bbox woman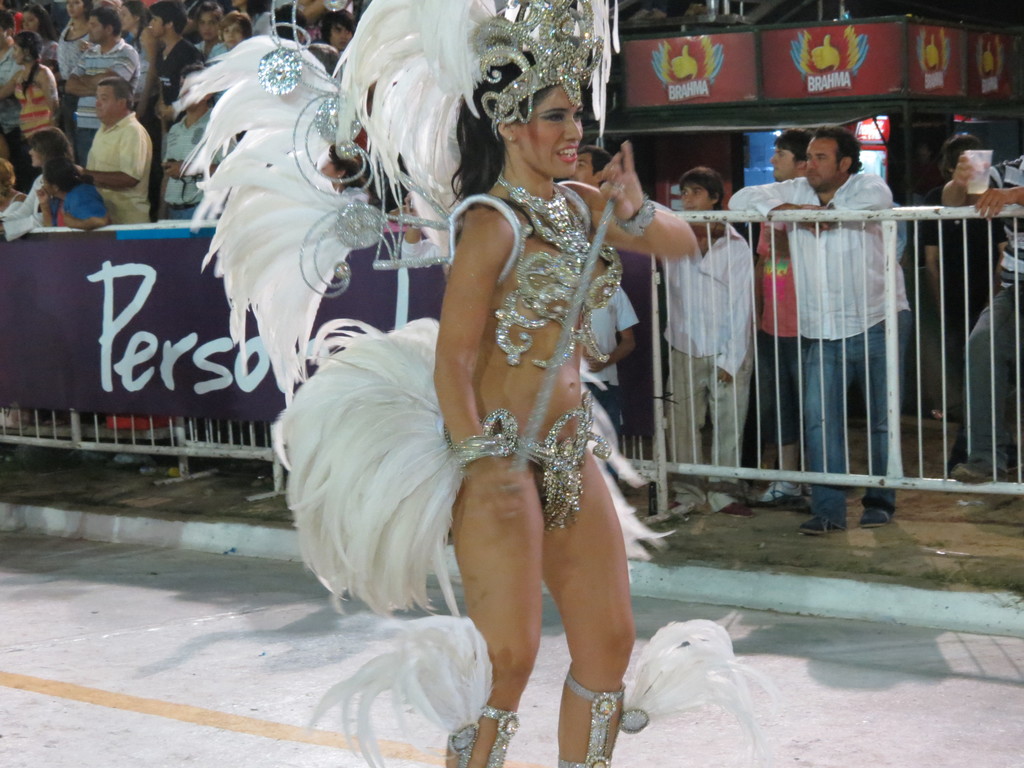
crop(60, 0, 98, 87)
